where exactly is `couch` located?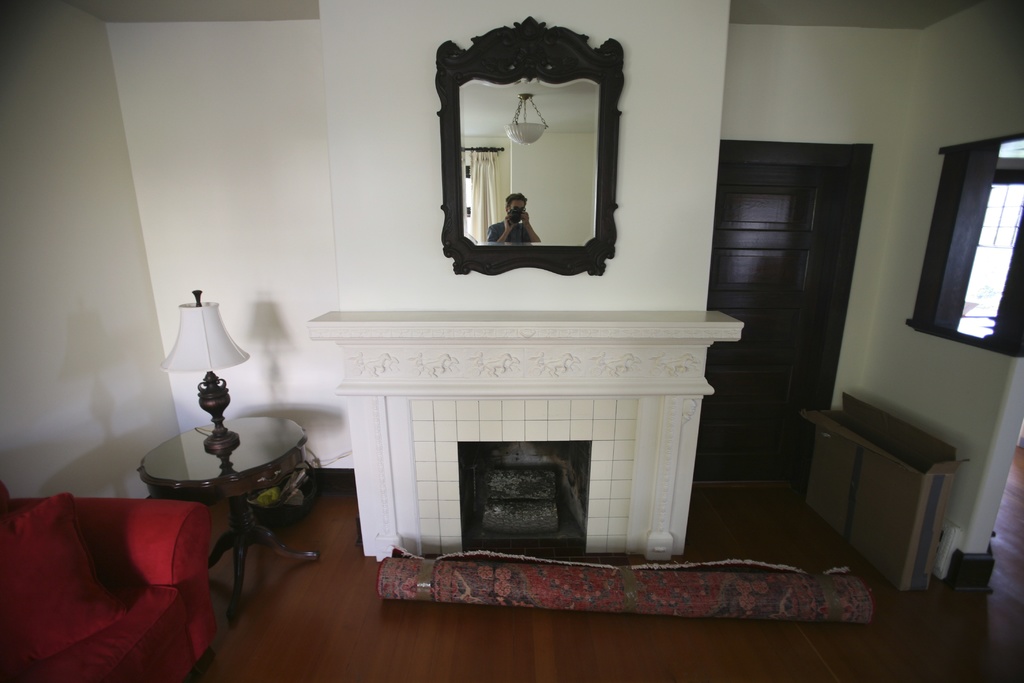
Its bounding box is 0 482 214 682.
